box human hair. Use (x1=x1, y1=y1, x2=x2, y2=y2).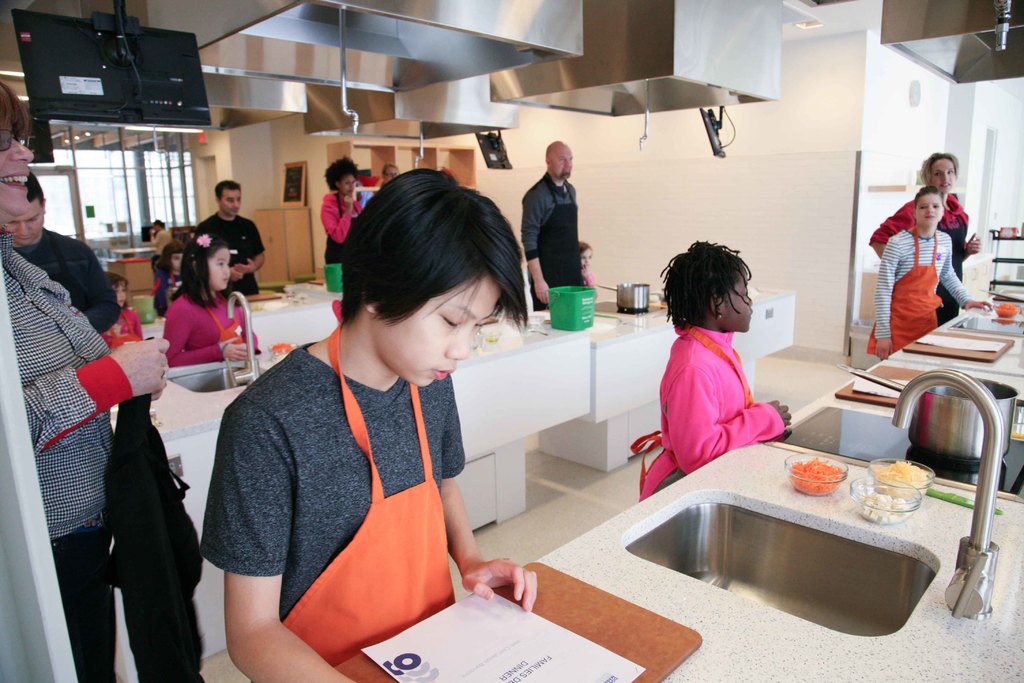
(x1=160, y1=242, x2=174, y2=312).
